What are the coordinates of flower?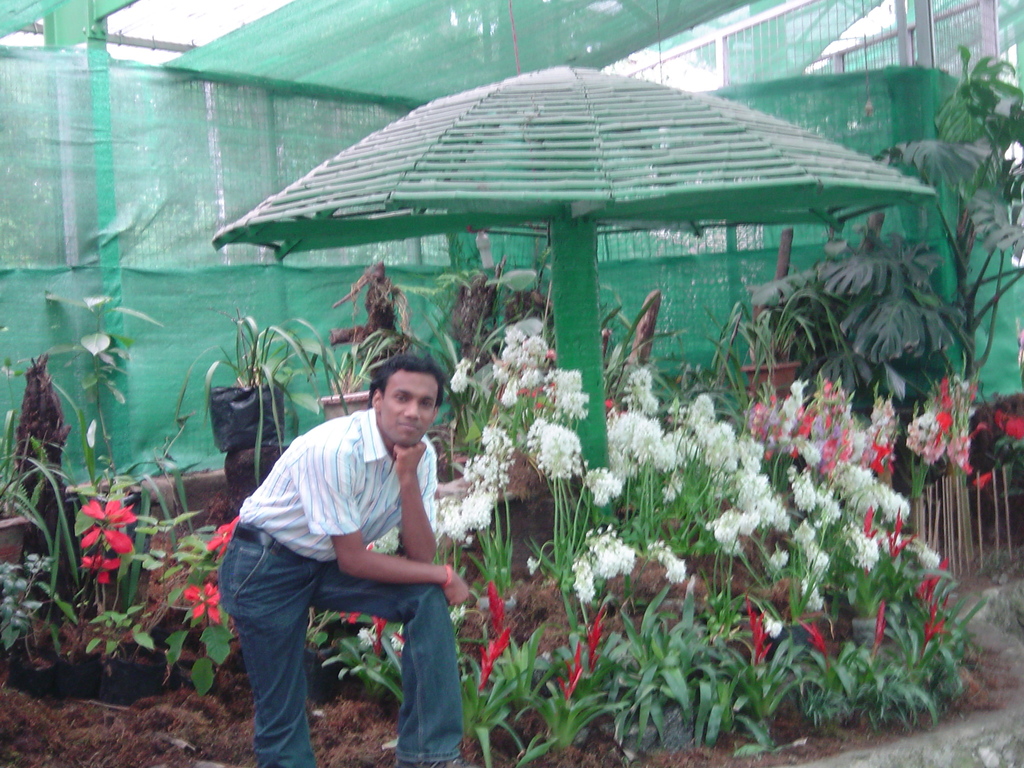
select_region(340, 610, 355, 624).
